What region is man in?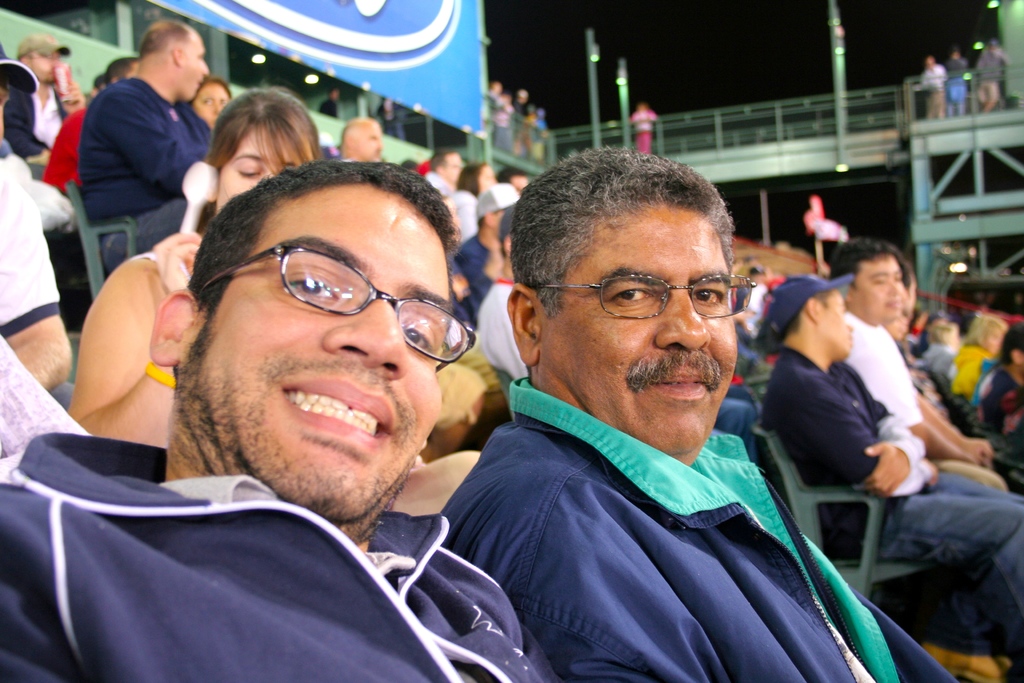
<box>44,54,140,188</box>.
